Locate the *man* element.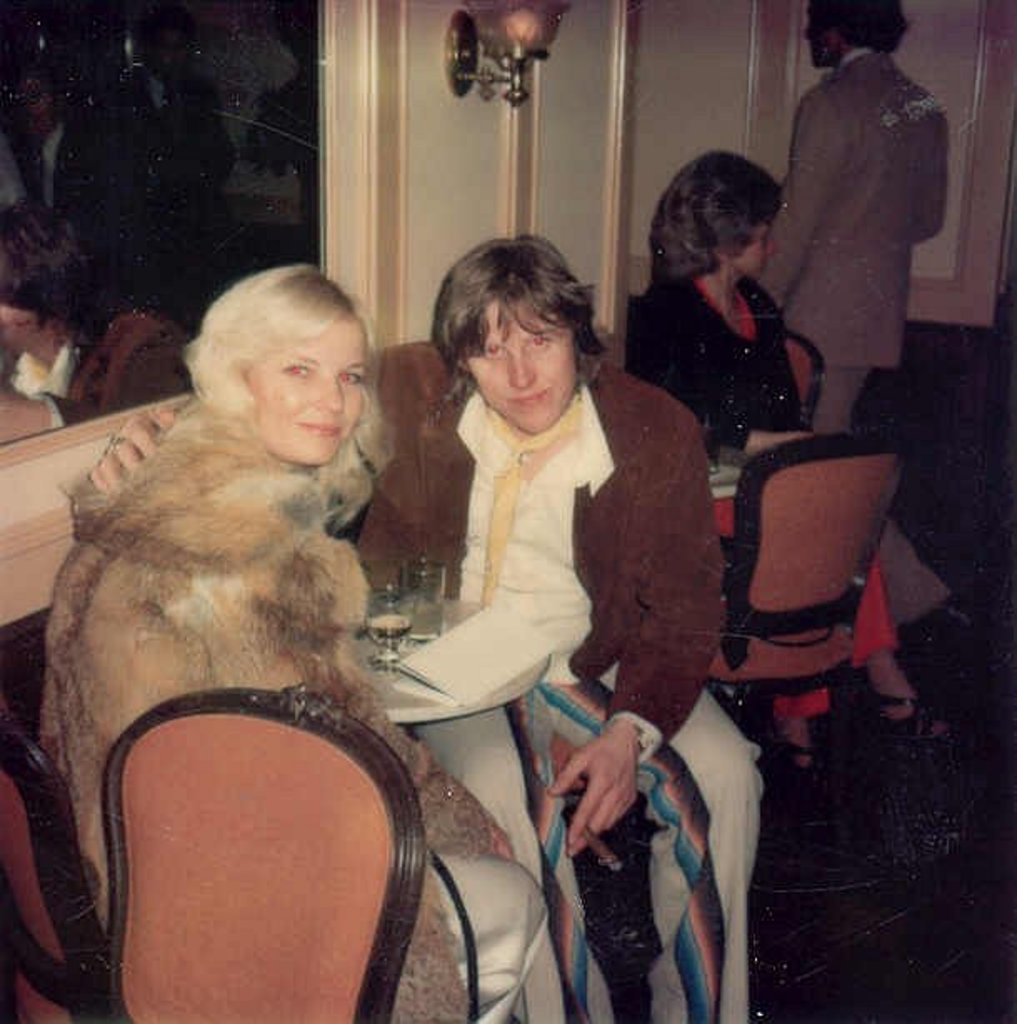
Element bbox: detection(790, 35, 964, 412).
